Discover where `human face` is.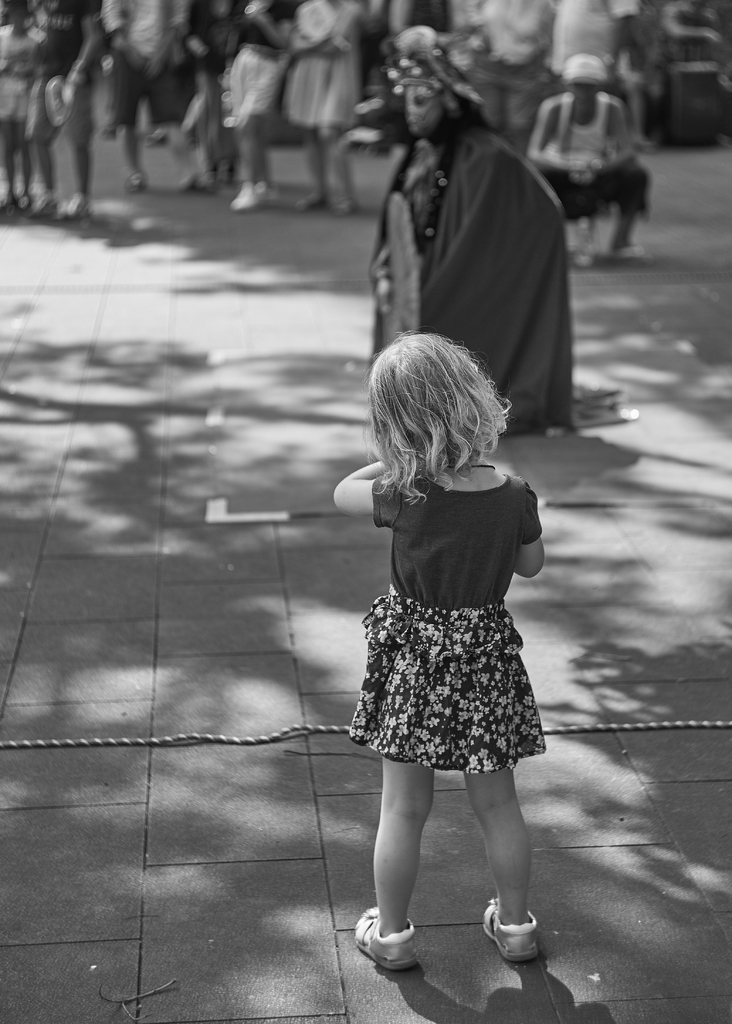
Discovered at [573, 82, 599, 111].
